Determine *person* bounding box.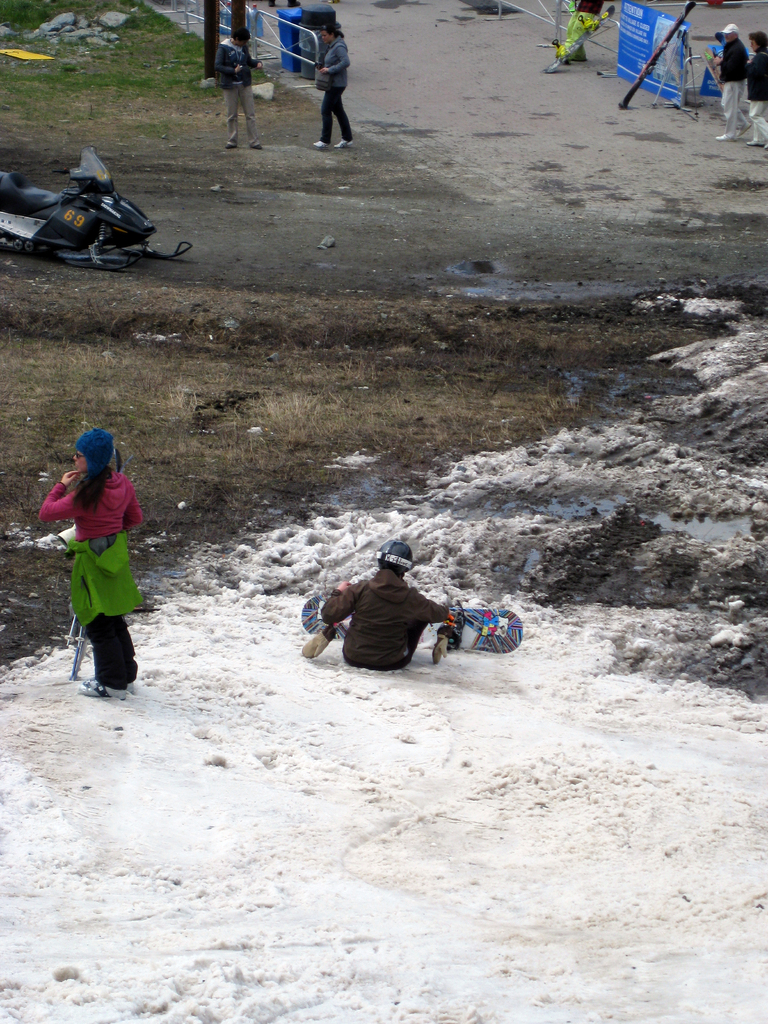
Determined: left=315, top=24, right=353, bottom=148.
